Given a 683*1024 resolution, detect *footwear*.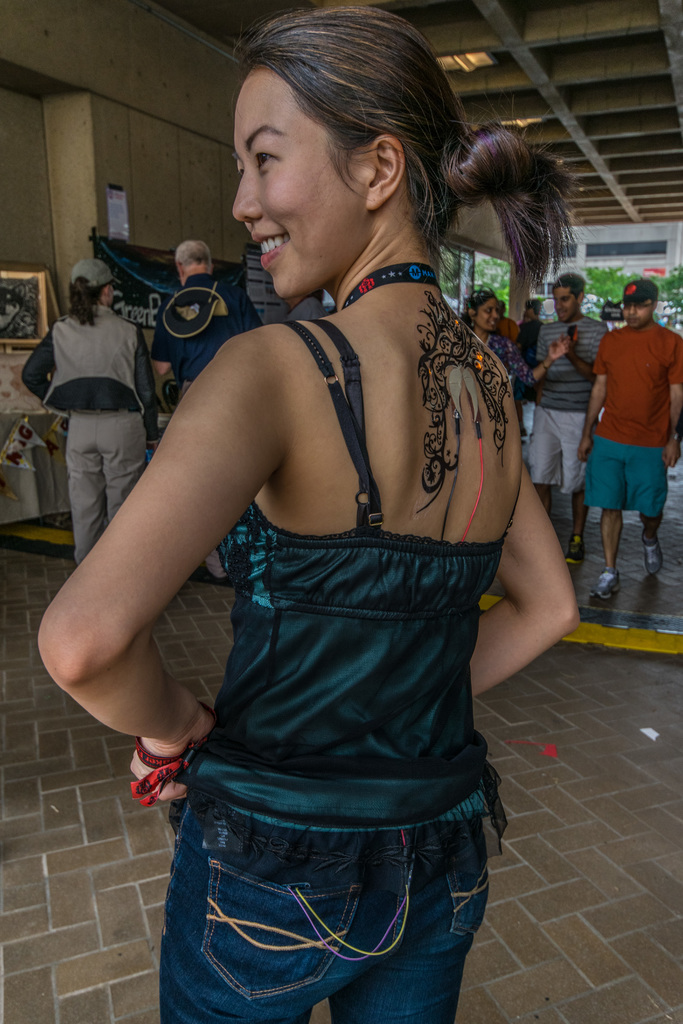
[left=642, top=534, right=663, bottom=579].
